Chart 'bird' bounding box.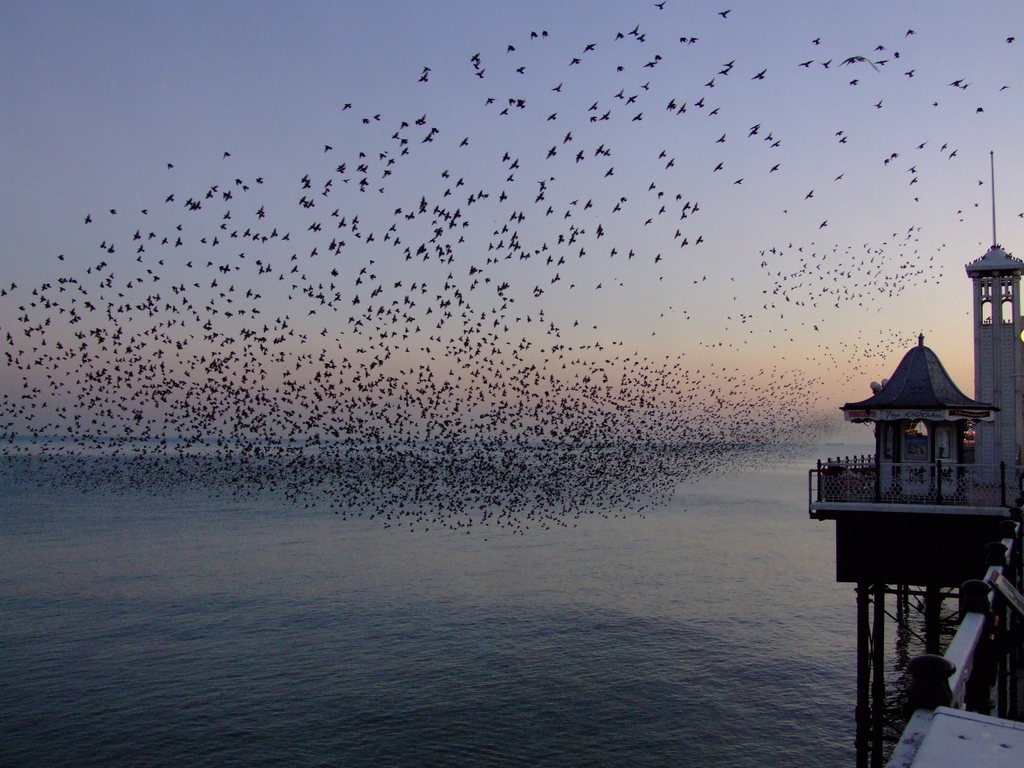
Charted: locate(814, 58, 834, 71).
